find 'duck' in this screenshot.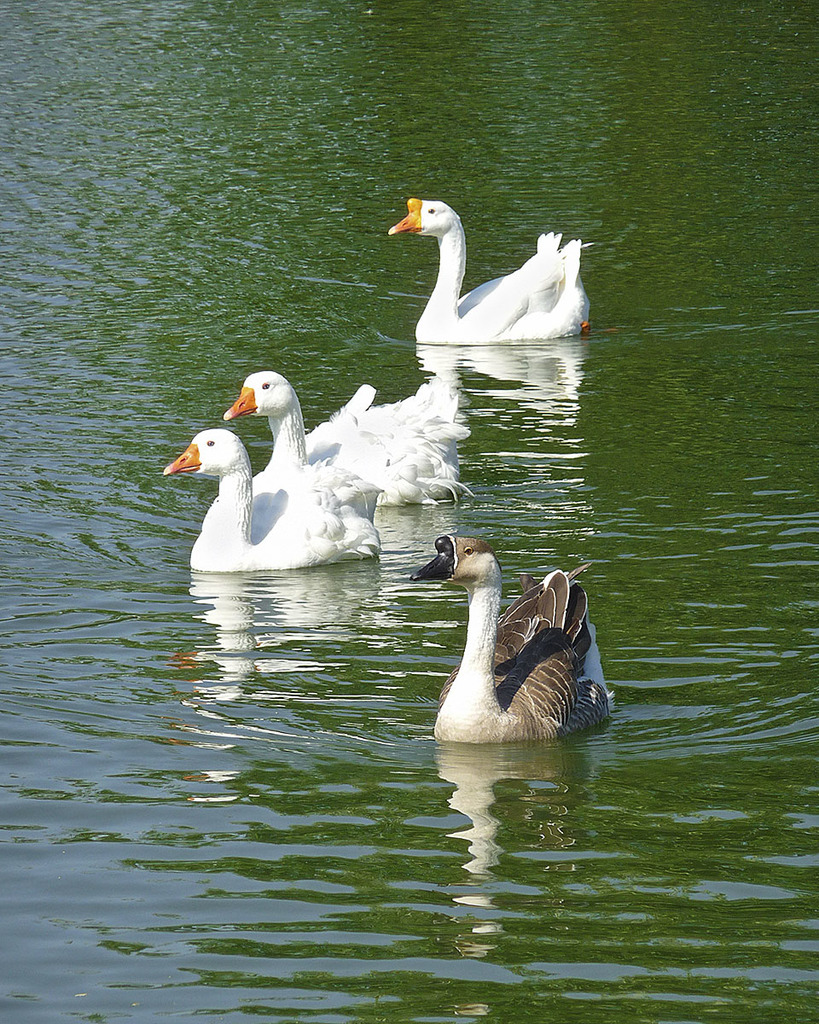
The bounding box for 'duck' is bbox=[164, 428, 377, 575].
